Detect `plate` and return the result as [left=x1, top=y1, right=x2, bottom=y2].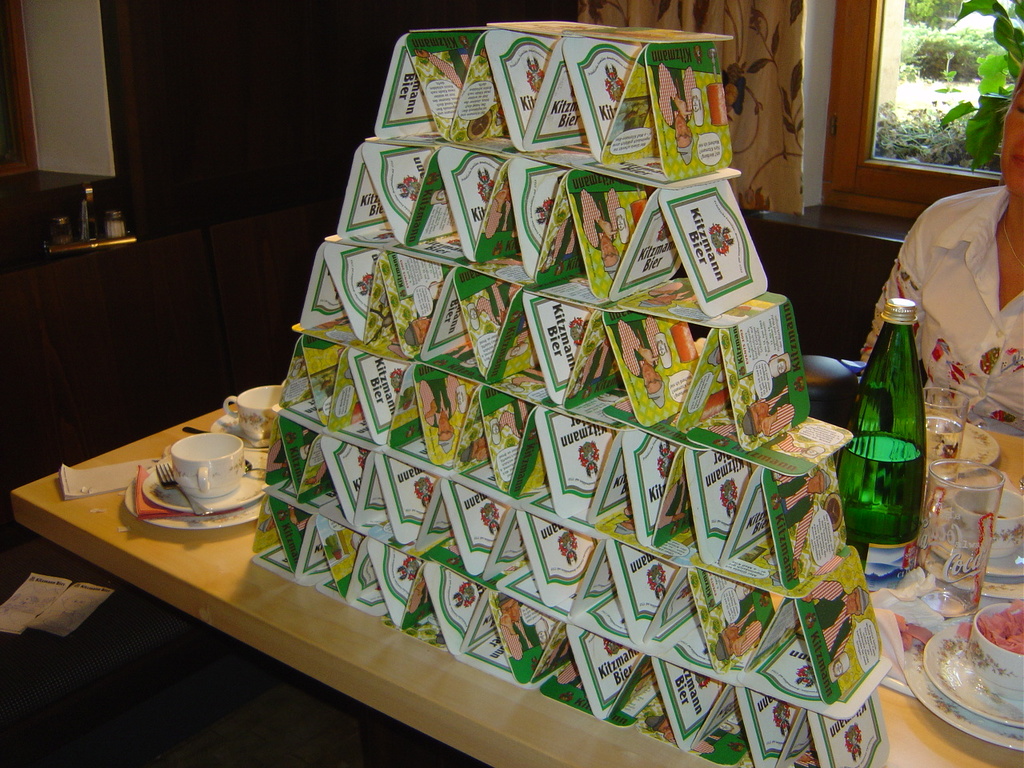
[left=934, top=486, right=1023, bottom=579].
